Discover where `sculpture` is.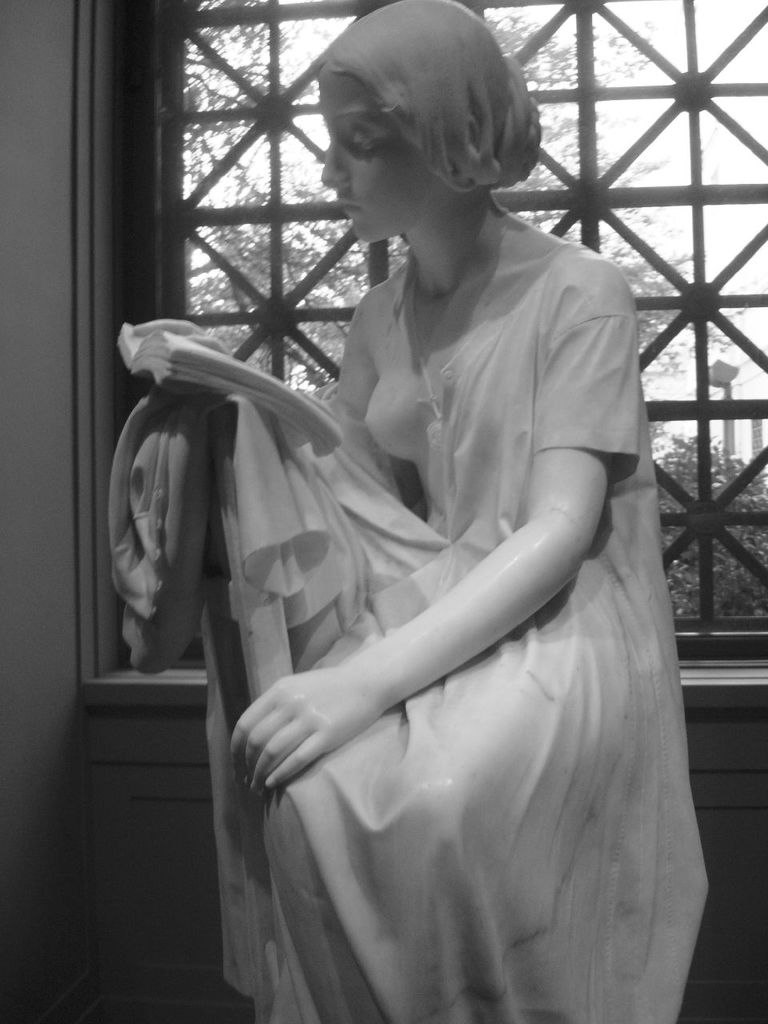
Discovered at x1=88, y1=11, x2=694, y2=1023.
